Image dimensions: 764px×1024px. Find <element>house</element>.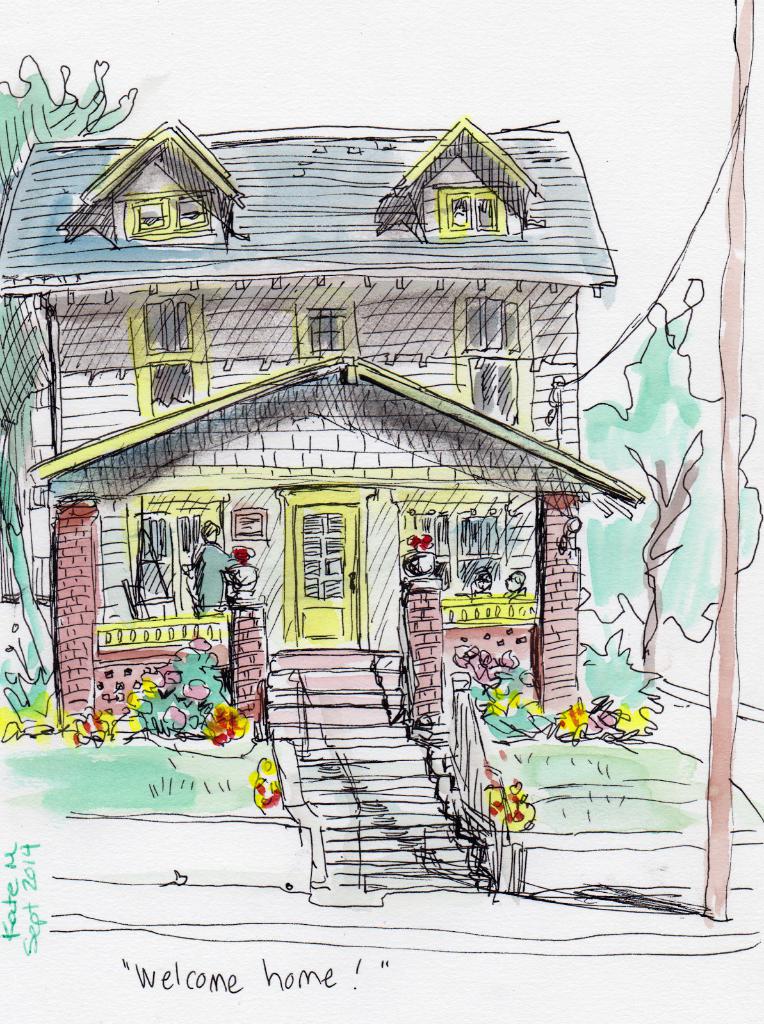
box=[0, 116, 639, 895].
